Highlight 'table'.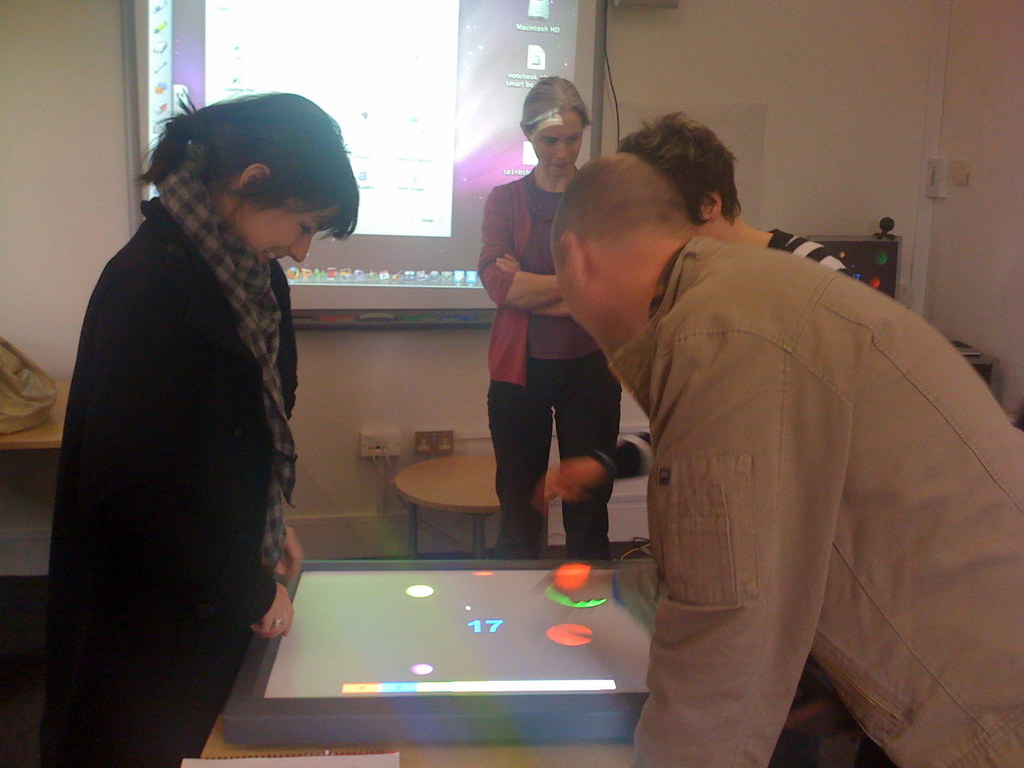
Highlighted region: l=216, t=545, r=668, b=752.
